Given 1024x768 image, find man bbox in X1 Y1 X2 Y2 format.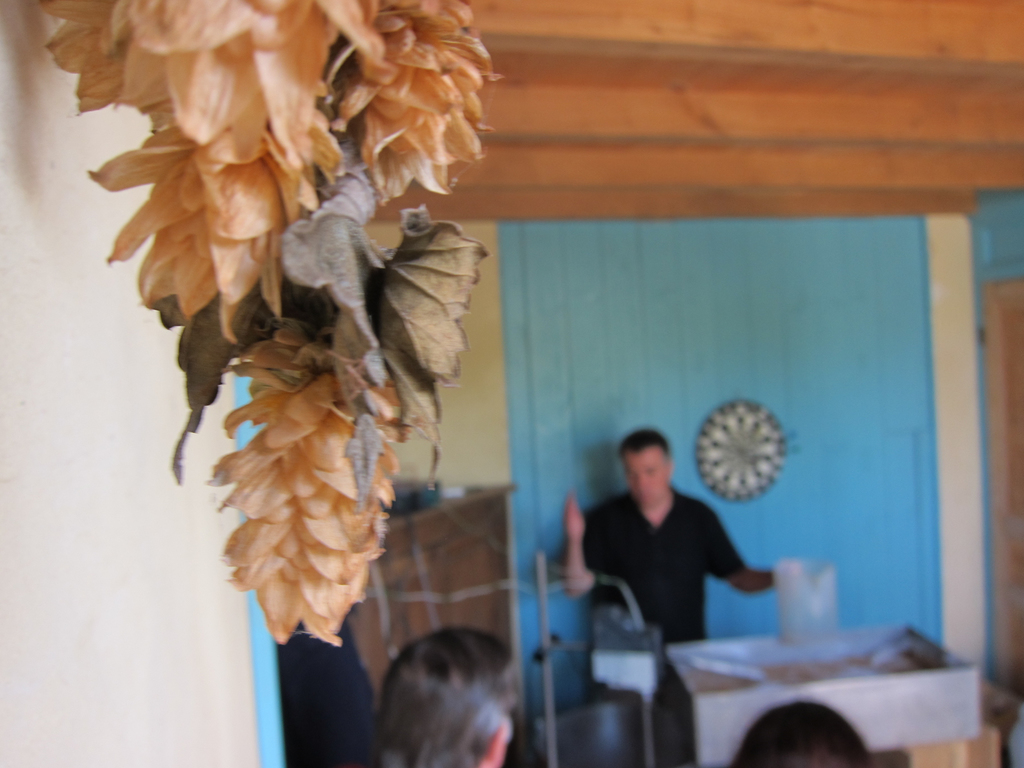
558 430 778 767.
